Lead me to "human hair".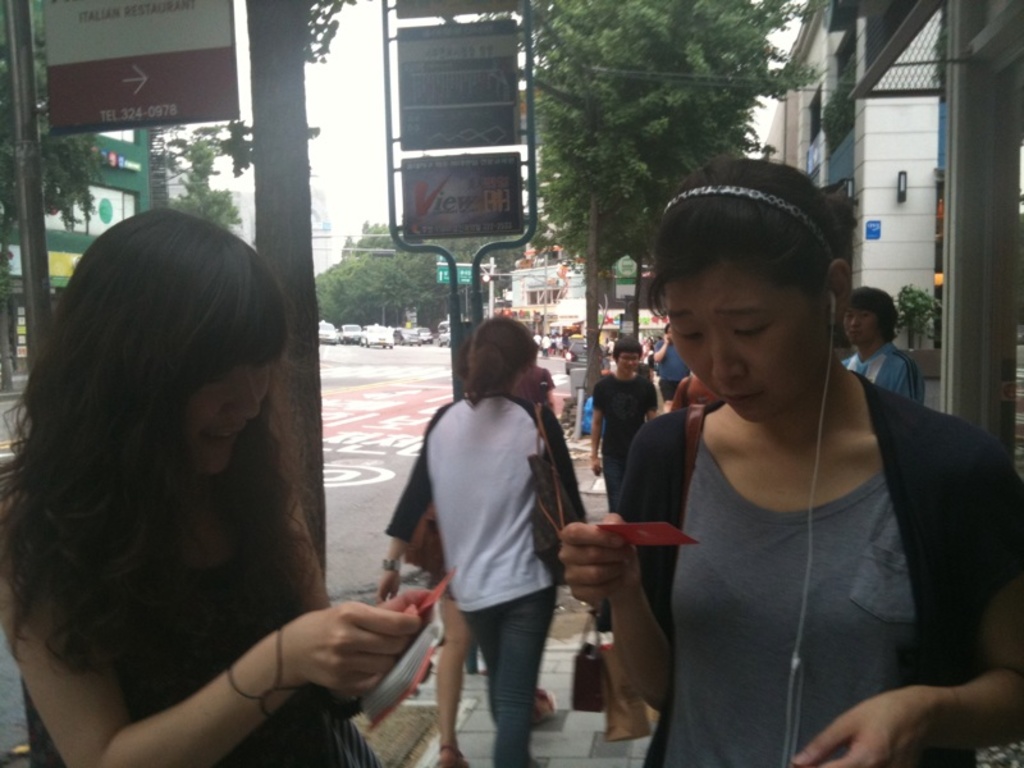
Lead to bbox=(27, 191, 305, 667).
